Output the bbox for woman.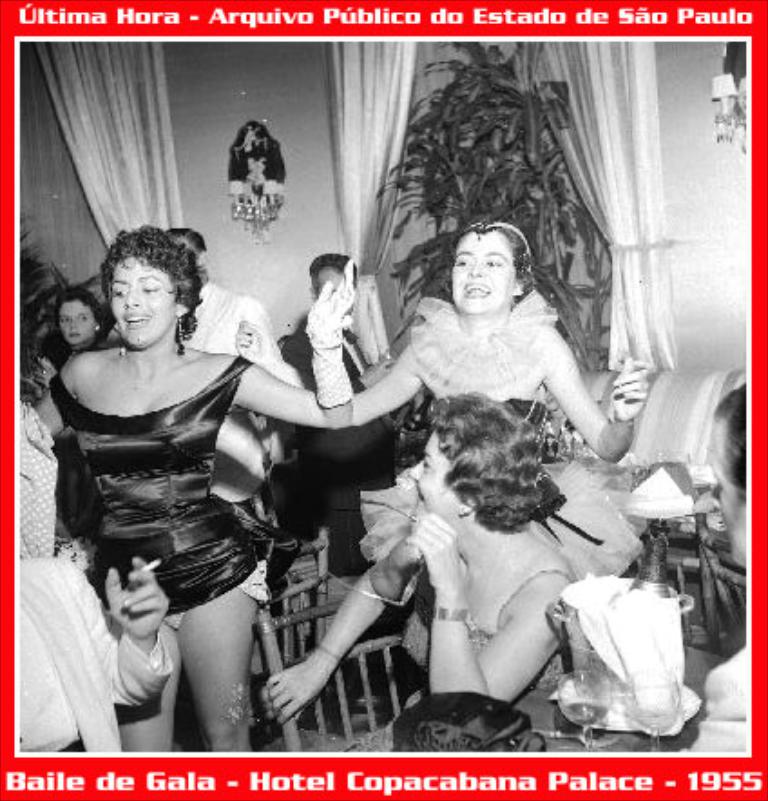
bbox=[29, 286, 114, 587].
